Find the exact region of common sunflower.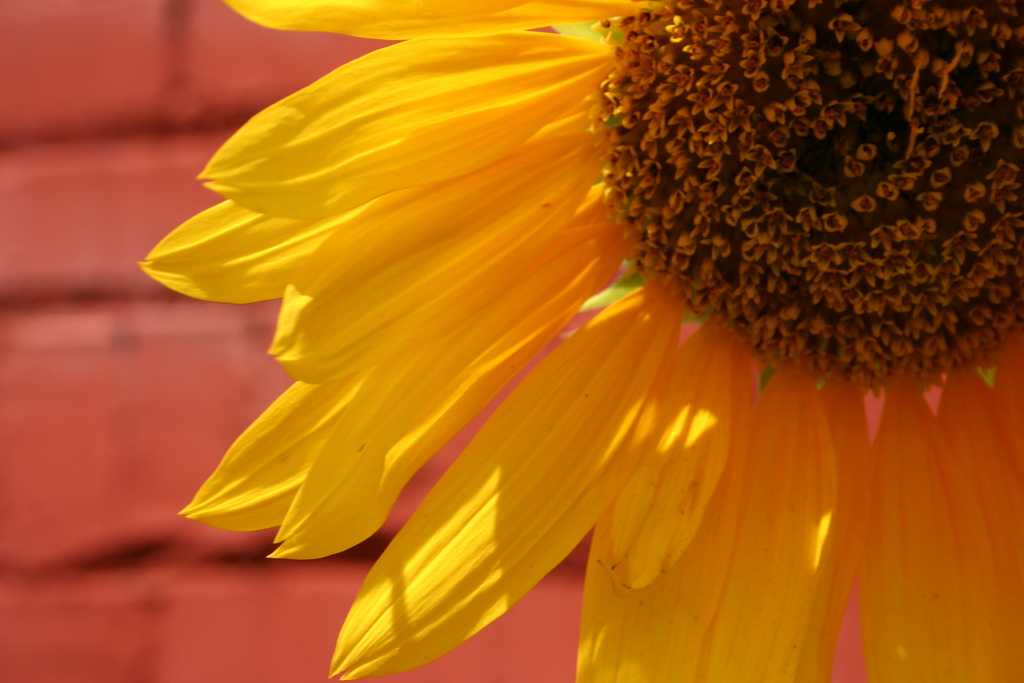
Exact region: BBox(109, 0, 1023, 677).
